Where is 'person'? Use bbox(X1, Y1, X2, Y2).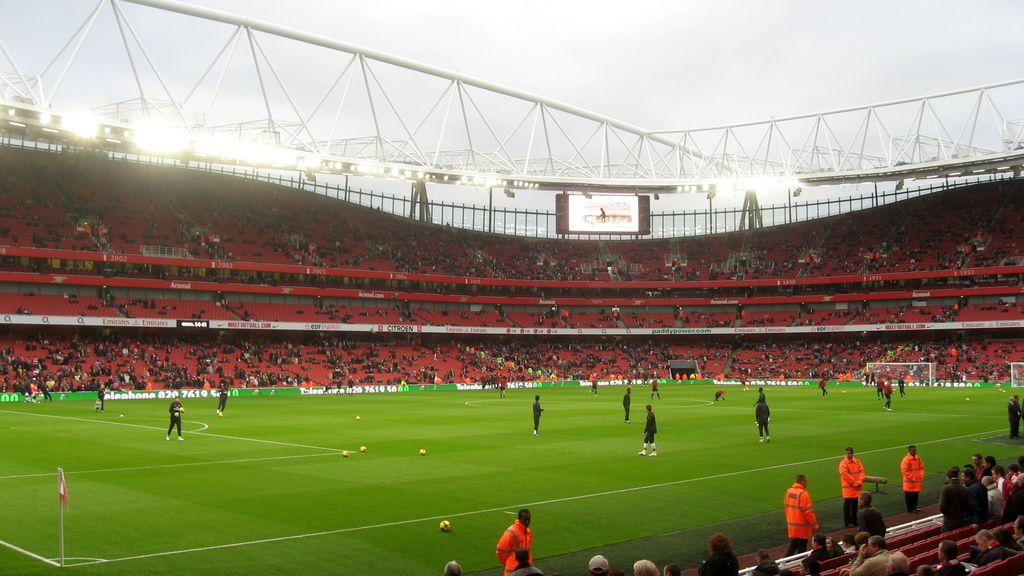
bbox(587, 374, 604, 396).
